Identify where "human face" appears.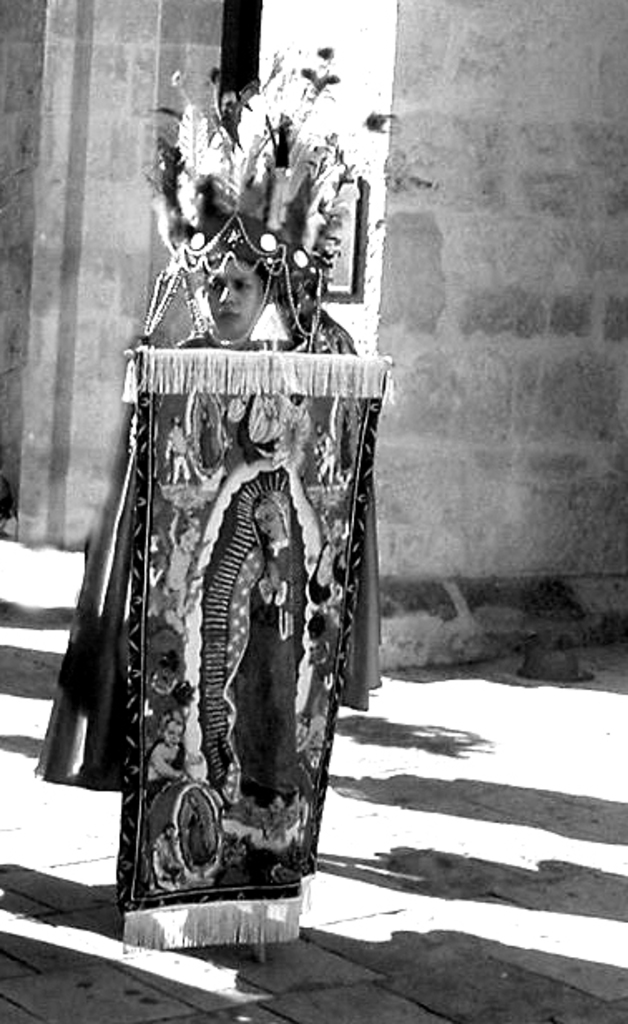
Appears at region(249, 502, 284, 535).
